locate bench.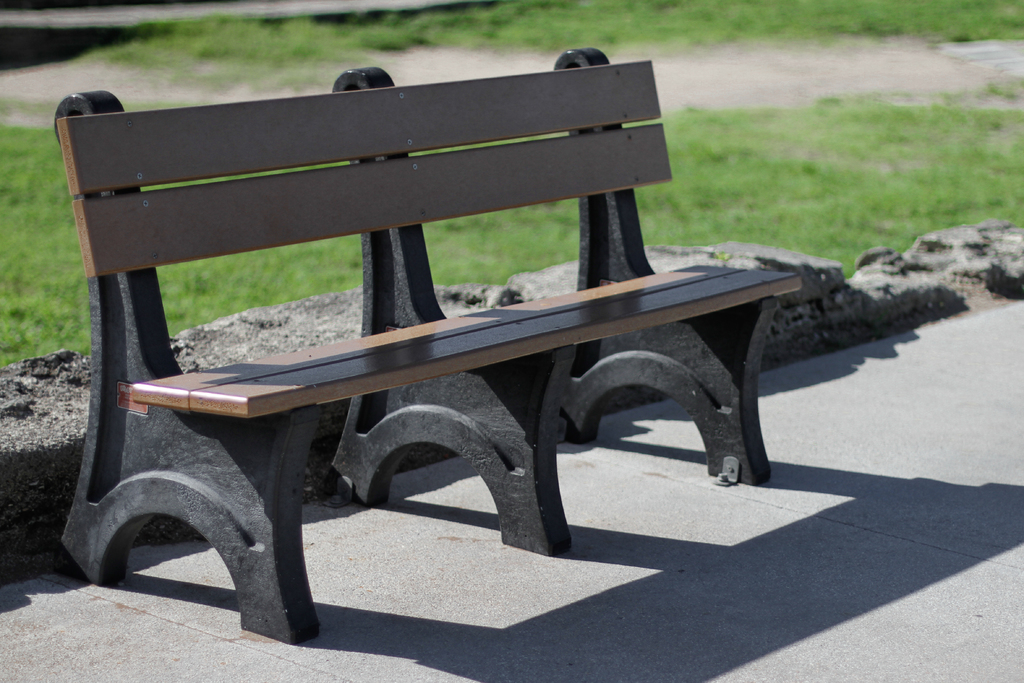
Bounding box: x1=33, y1=28, x2=834, y2=645.
